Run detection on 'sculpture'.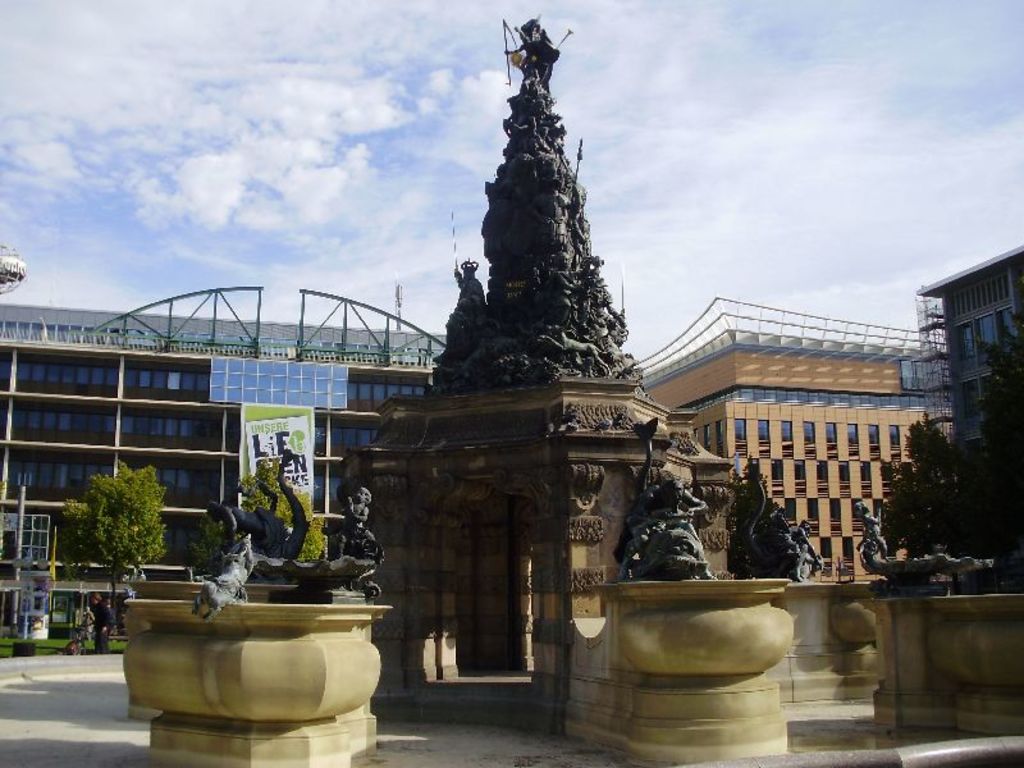
Result: <region>612, 474, 712, 585</region>.
